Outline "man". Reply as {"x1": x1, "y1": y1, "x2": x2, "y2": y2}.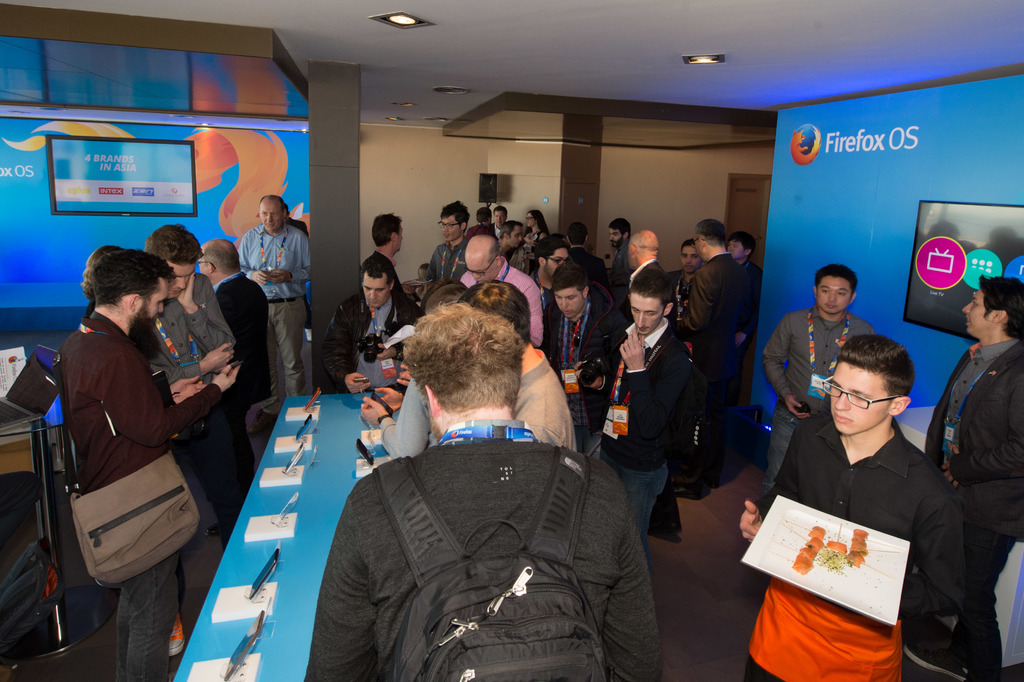
{"x1": 308, "y1": 303, "x2": 669, "y2": 681}.
